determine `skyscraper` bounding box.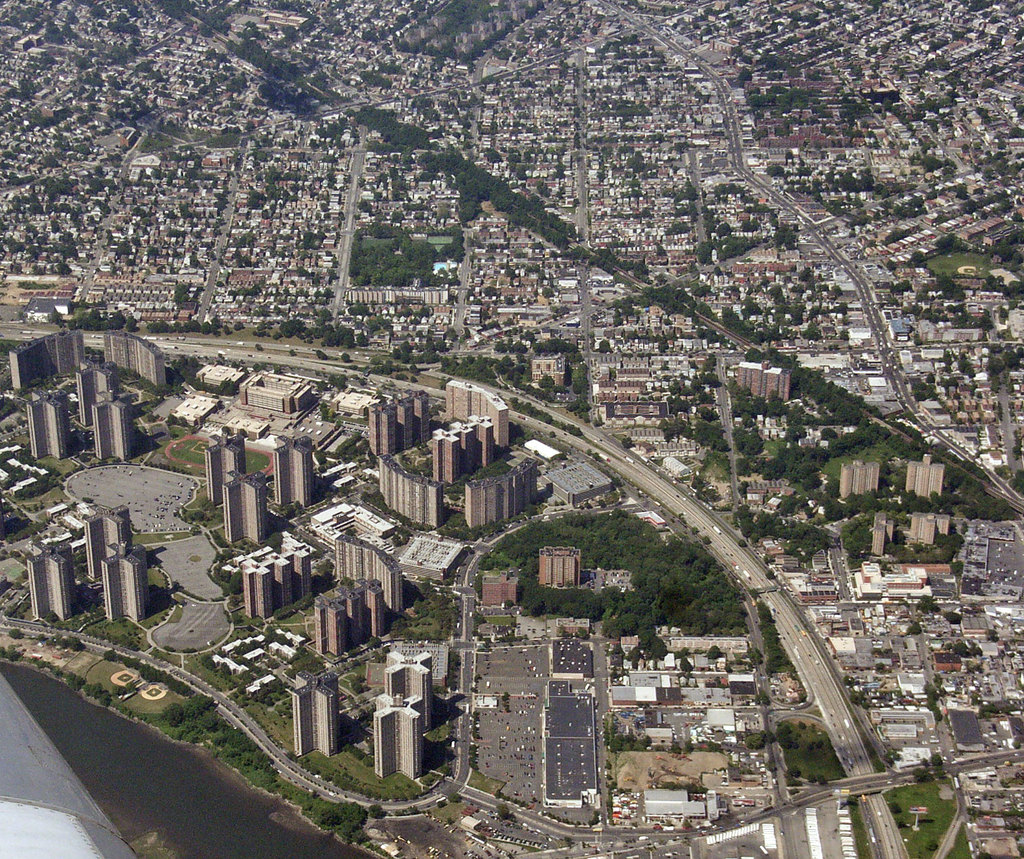
Determined: 285:671:337:761.
